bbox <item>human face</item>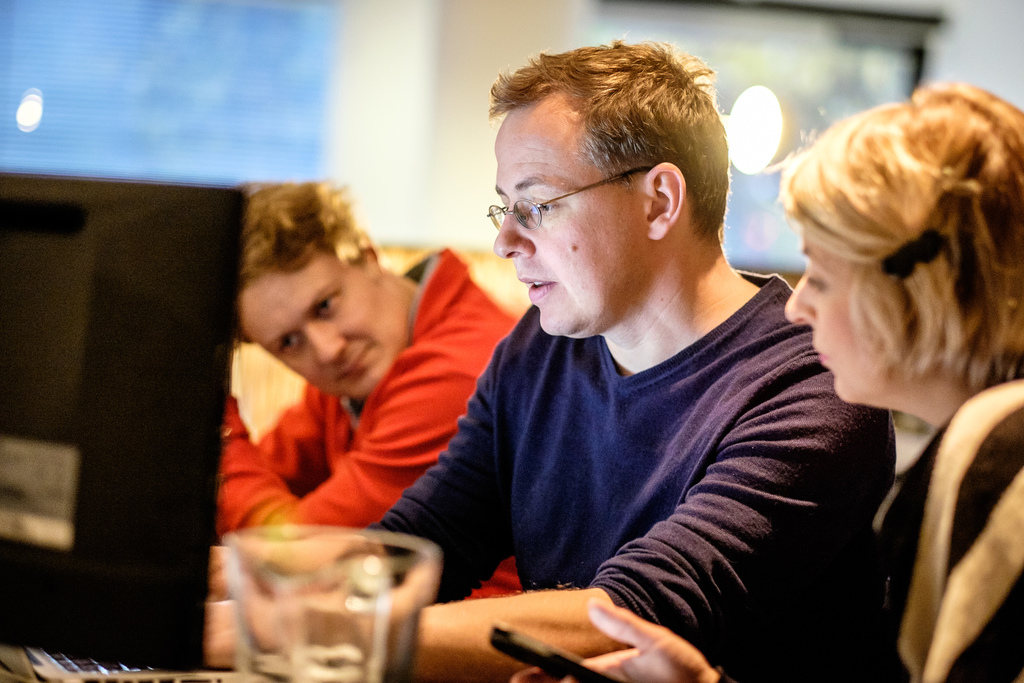
crop(490, 90, 648, 337)
